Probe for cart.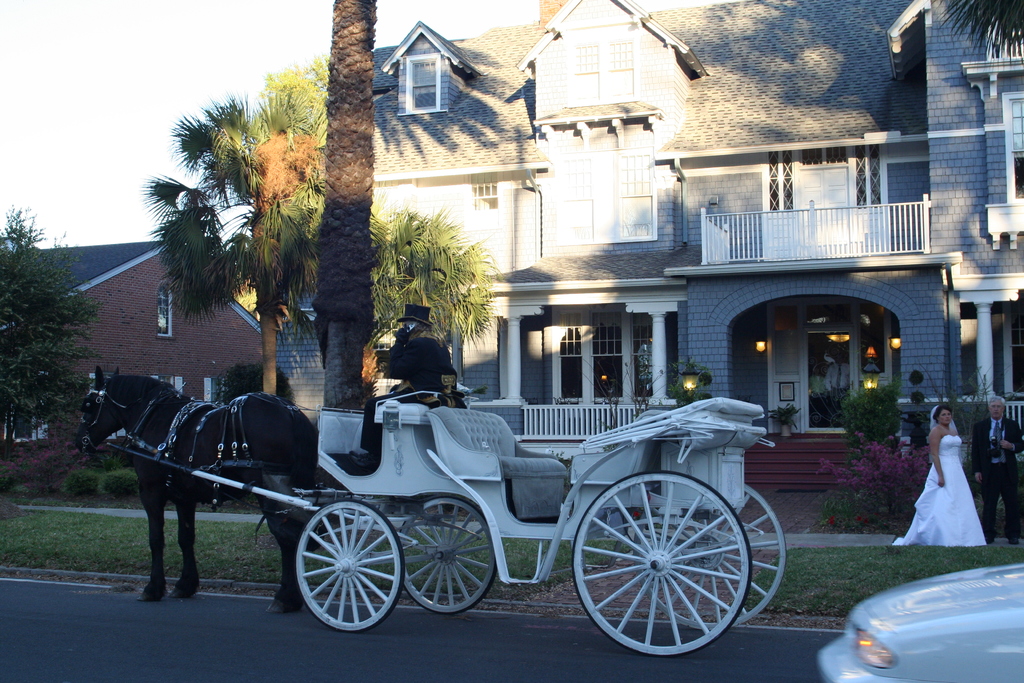
Probe result: 104/391/787/660.
